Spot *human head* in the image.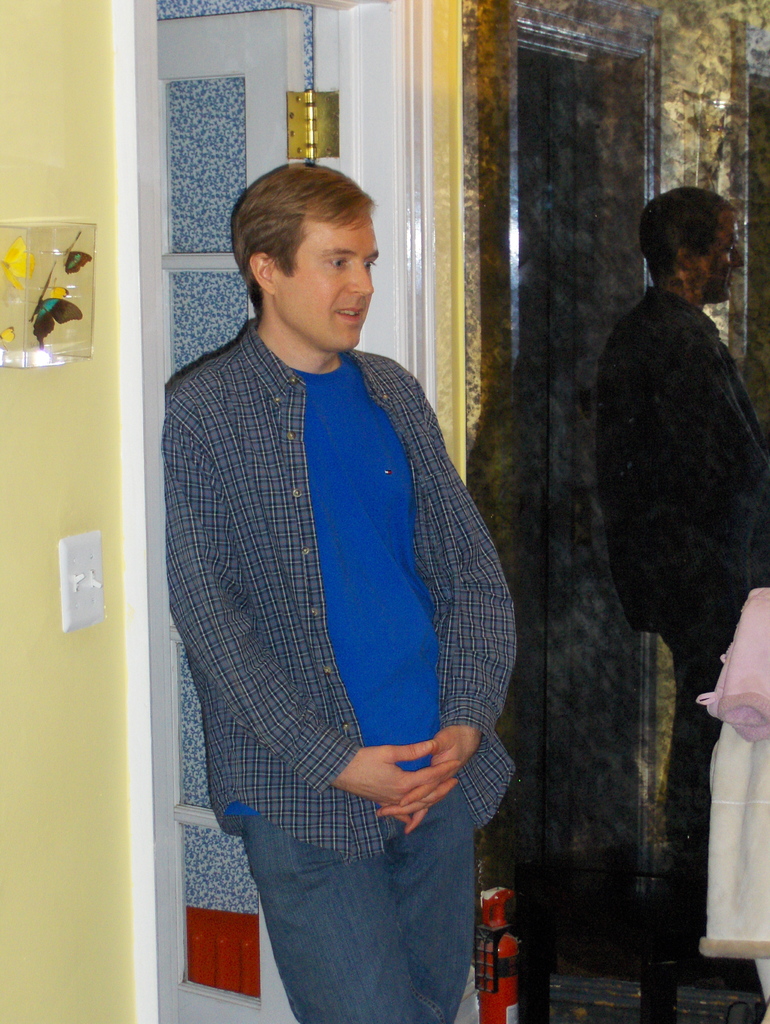
*human head* found at region(232, 163, 380, 350).
